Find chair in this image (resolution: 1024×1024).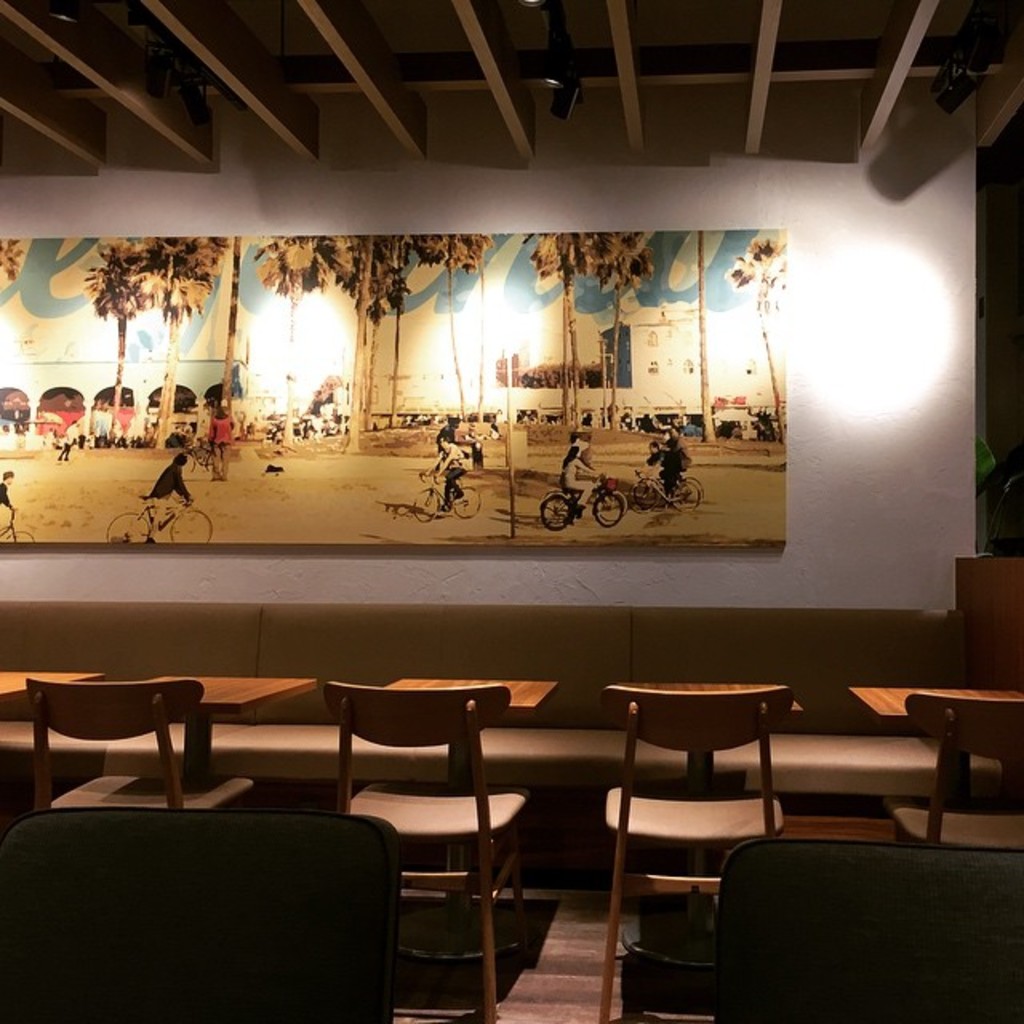
(left=704, top=851, right=1022, bottom=1022).
